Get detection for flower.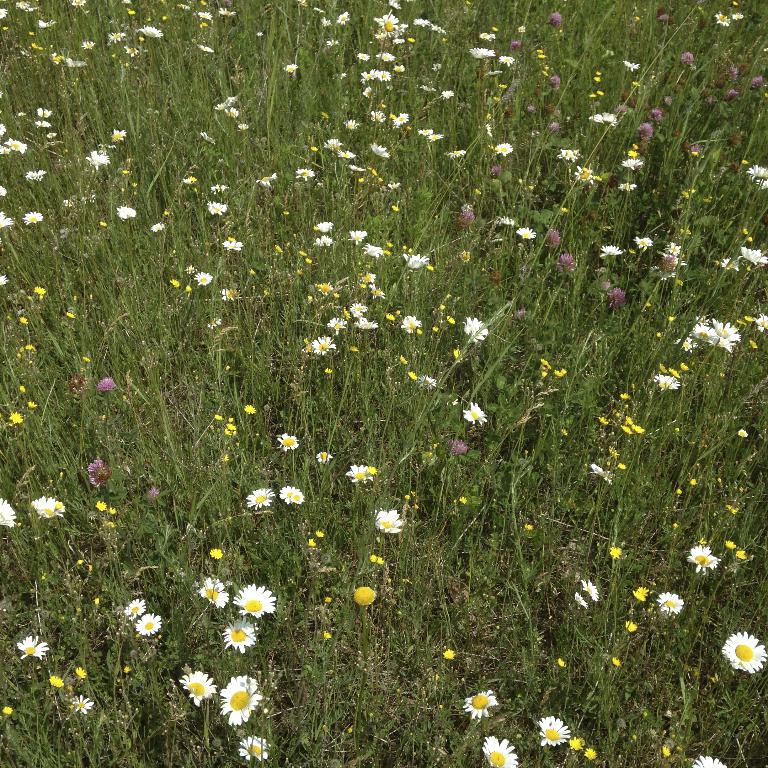
Detection: 719 151 725 164.
